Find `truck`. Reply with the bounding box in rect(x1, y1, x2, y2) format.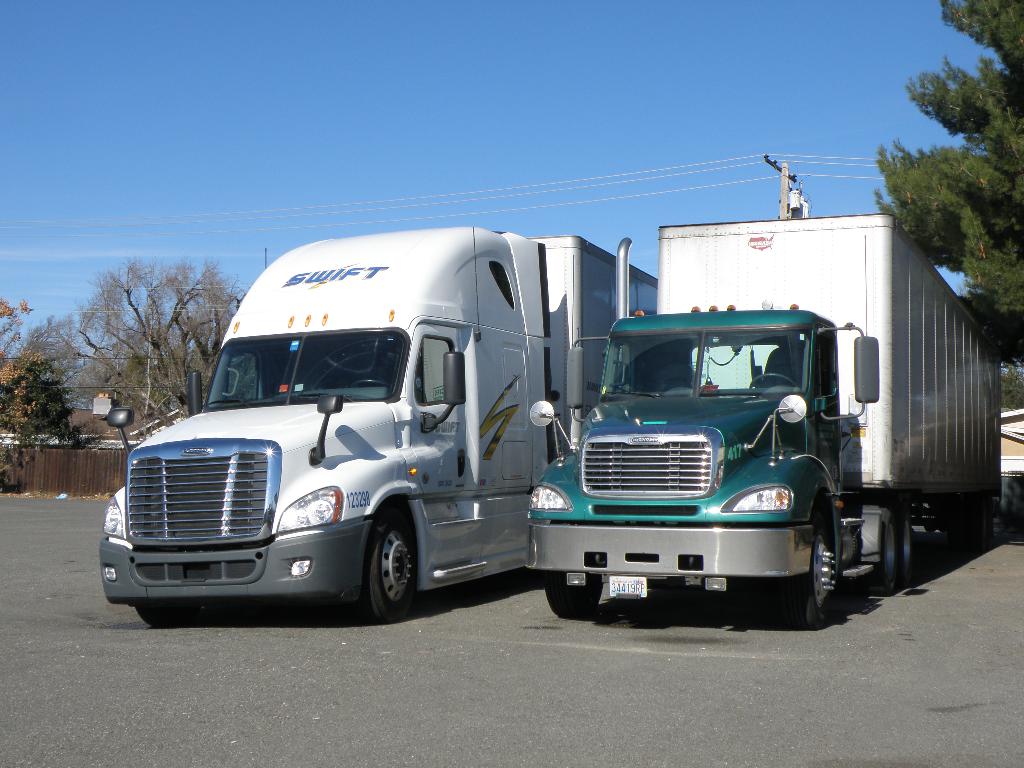
rect(99, 223, 660, 621).
